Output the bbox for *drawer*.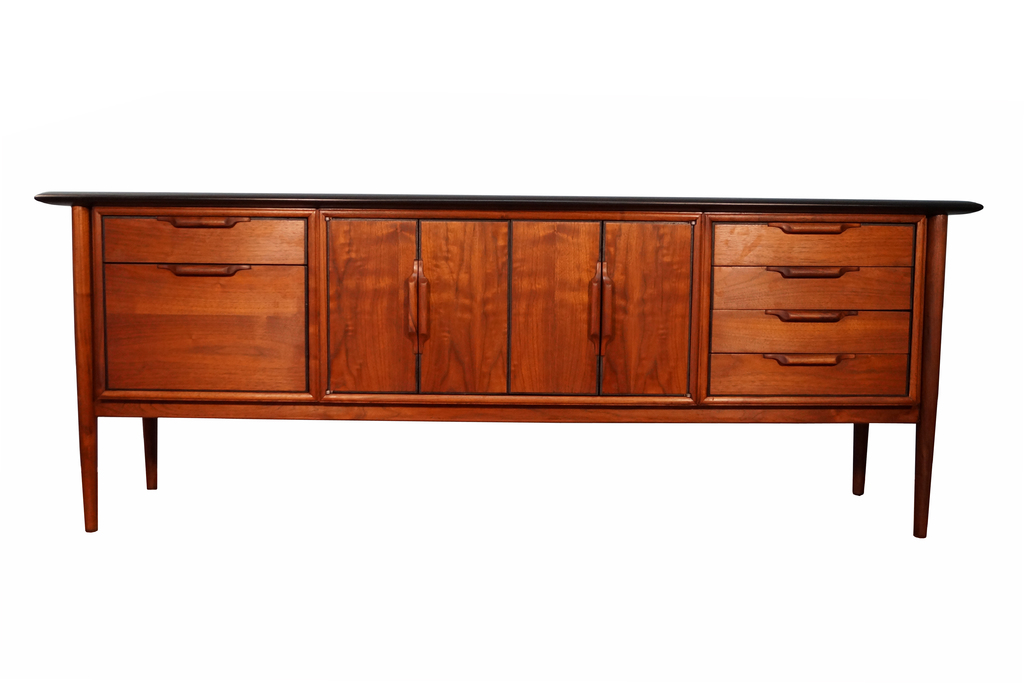
711:352:909:396.
